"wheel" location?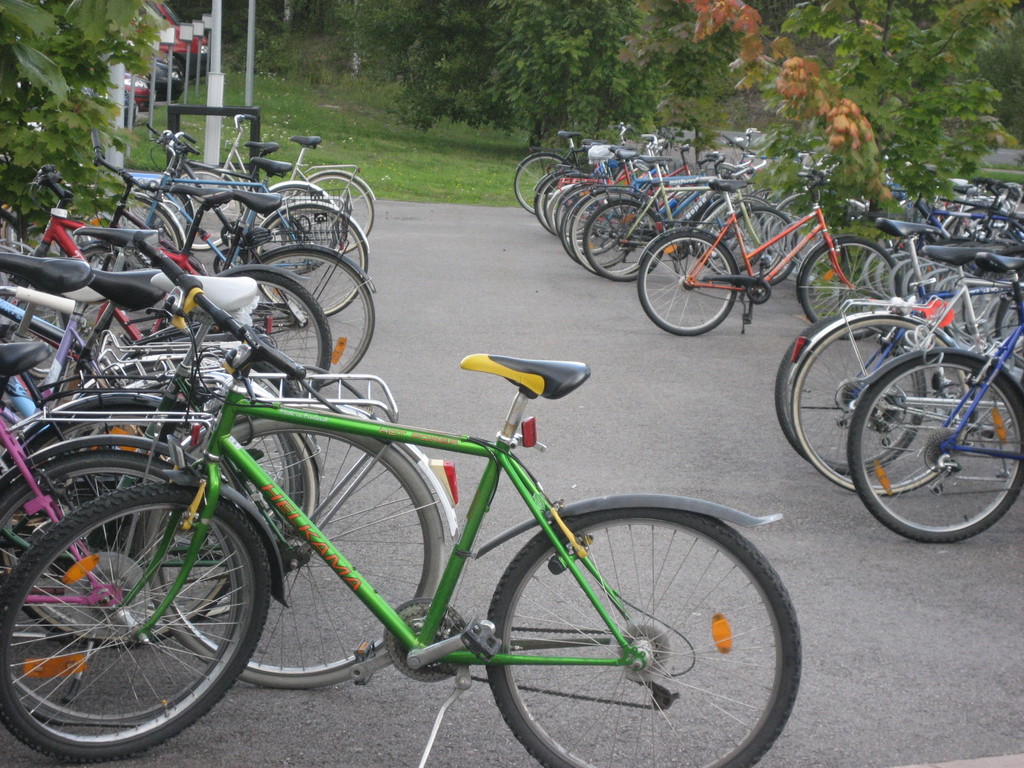
(77, 192, 181, 259)
